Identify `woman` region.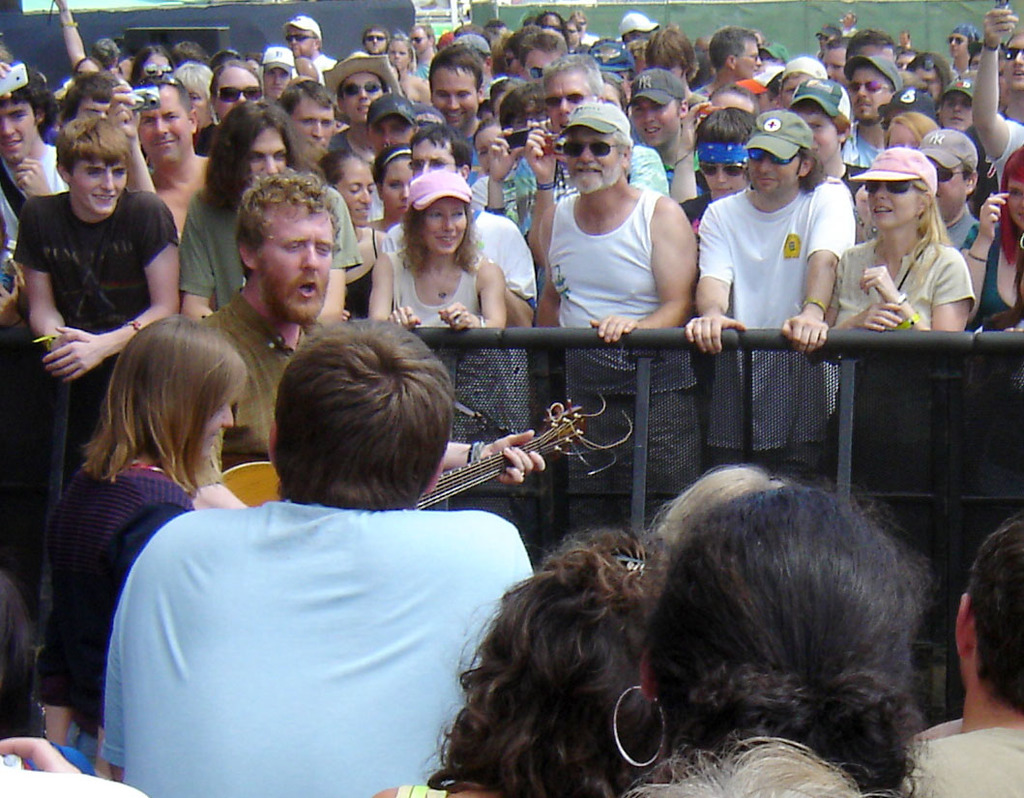
Region: (29, 313, 250, 777).
